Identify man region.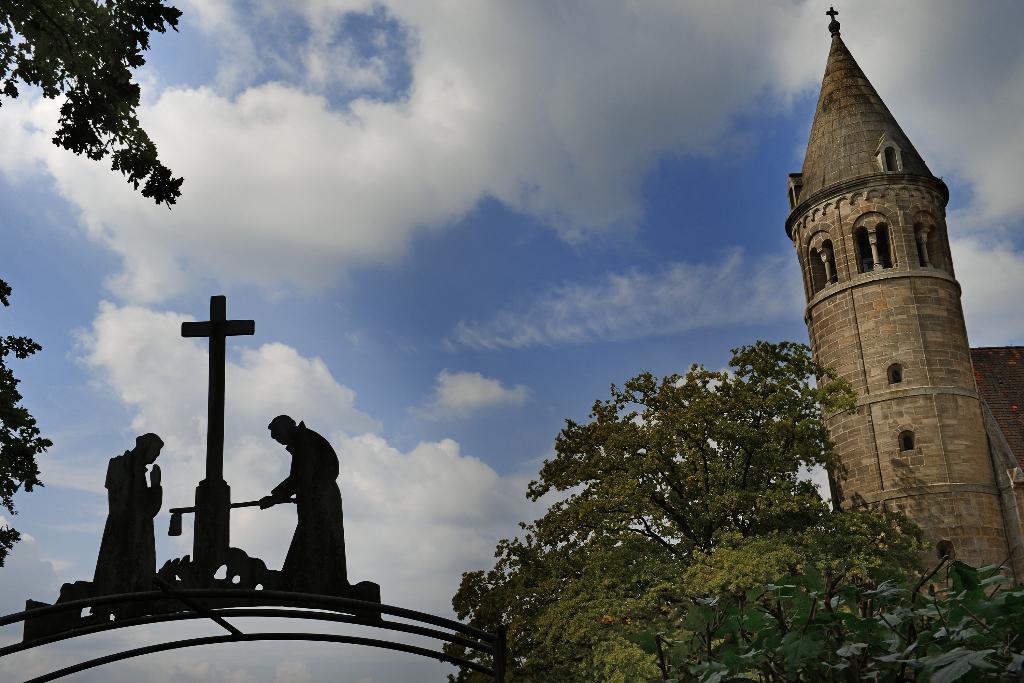
Region: 88, 432, 168, 617.
